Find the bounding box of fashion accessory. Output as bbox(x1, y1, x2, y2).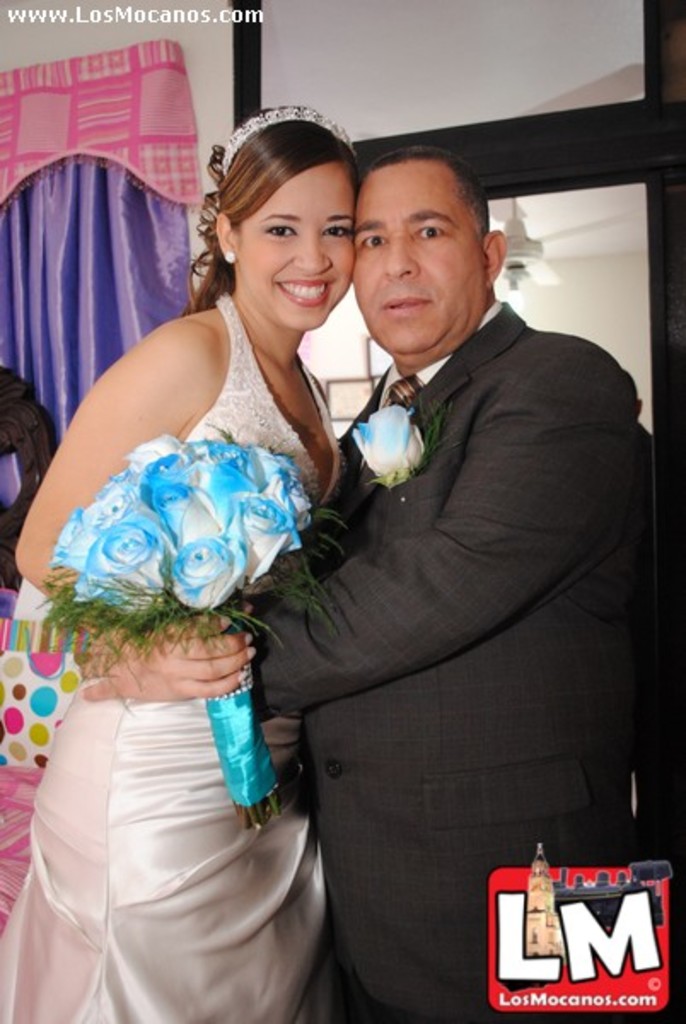
bbox(381, 372, 430, 410).
